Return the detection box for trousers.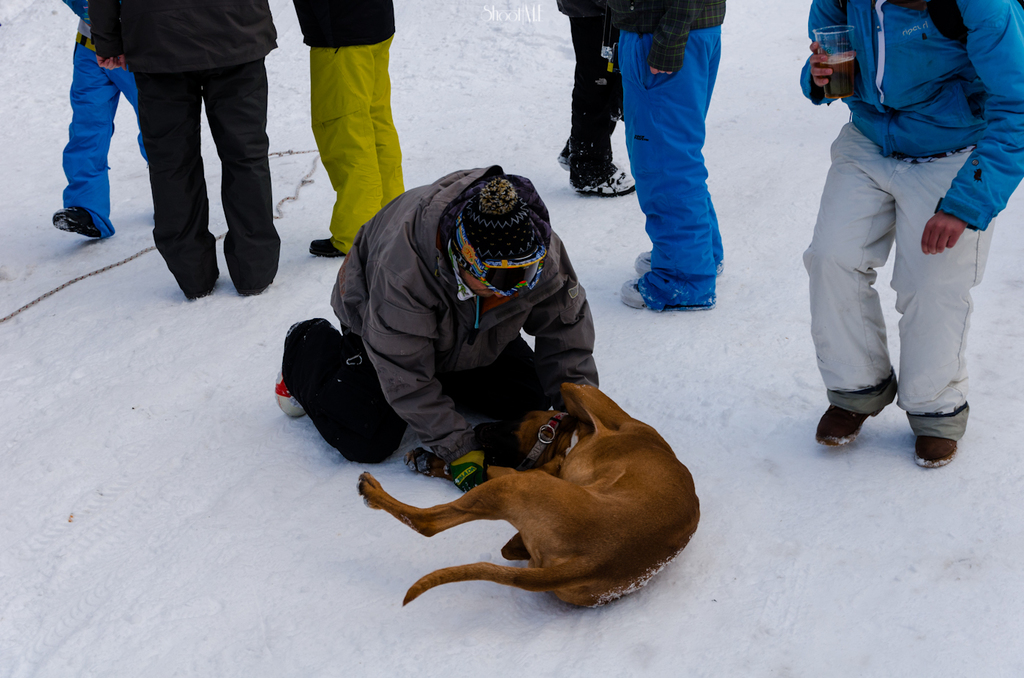
[558, 12, 621, 189].
